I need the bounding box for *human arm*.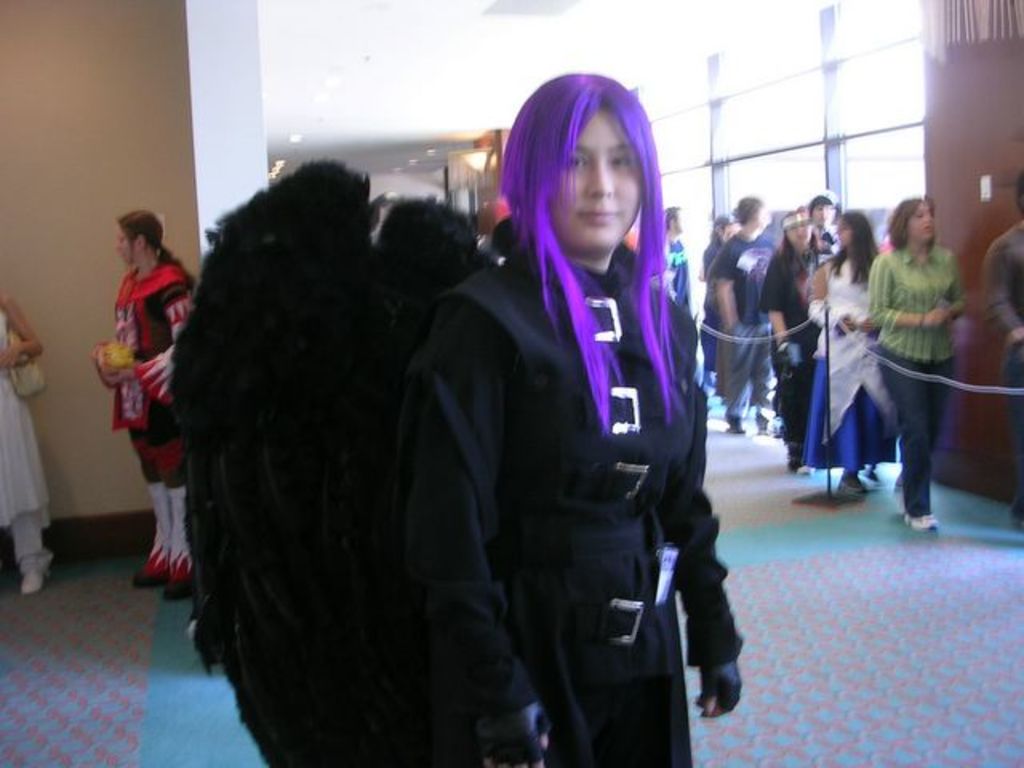
Here it is: l=723, t=245, r=741, b=339.
